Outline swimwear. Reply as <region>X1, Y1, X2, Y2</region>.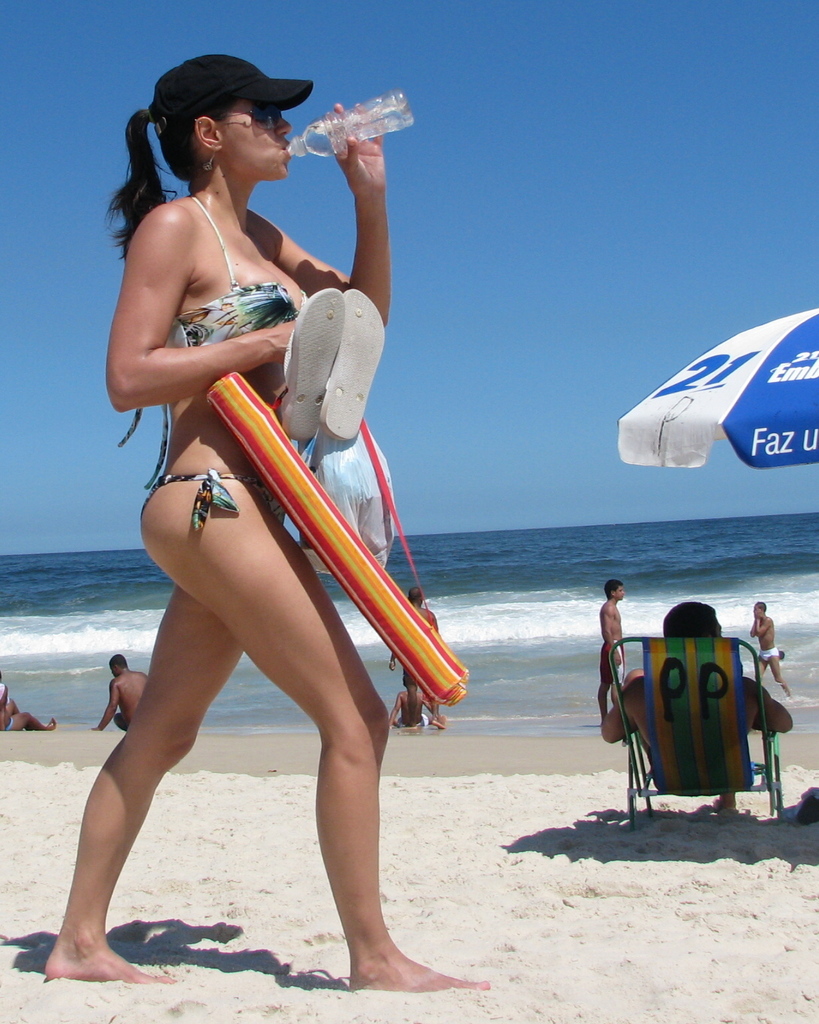
<region>760, 647, 789, 666</region>.
